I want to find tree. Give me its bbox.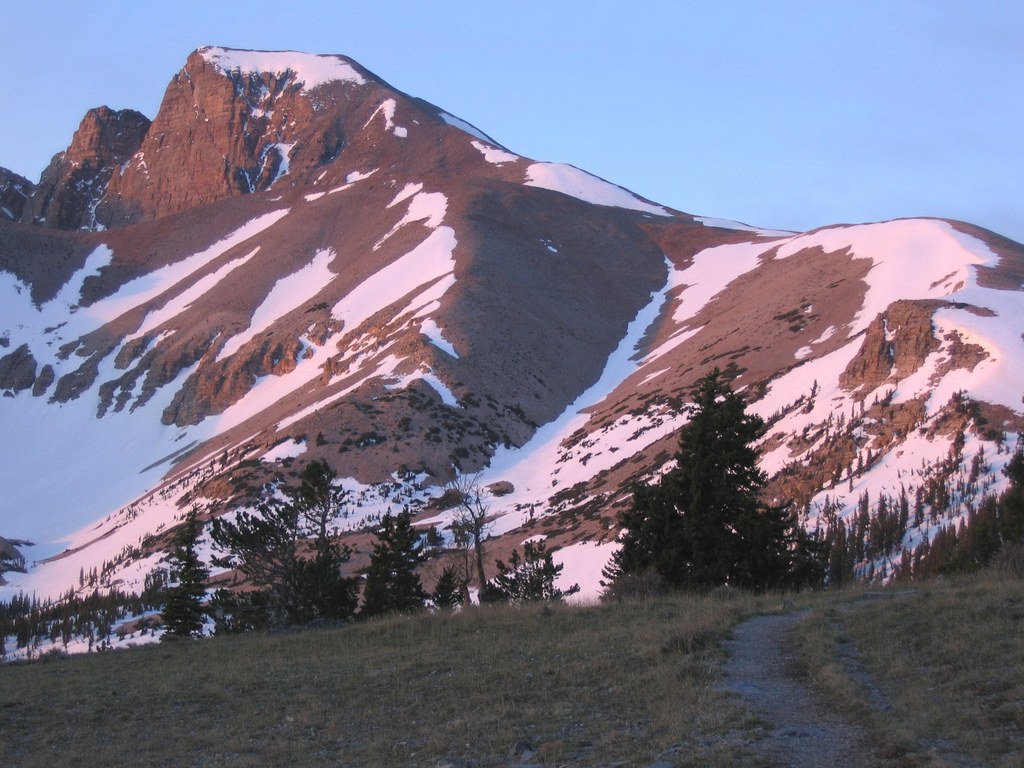
x1=152, y1=494, x2=213, y2=644.
